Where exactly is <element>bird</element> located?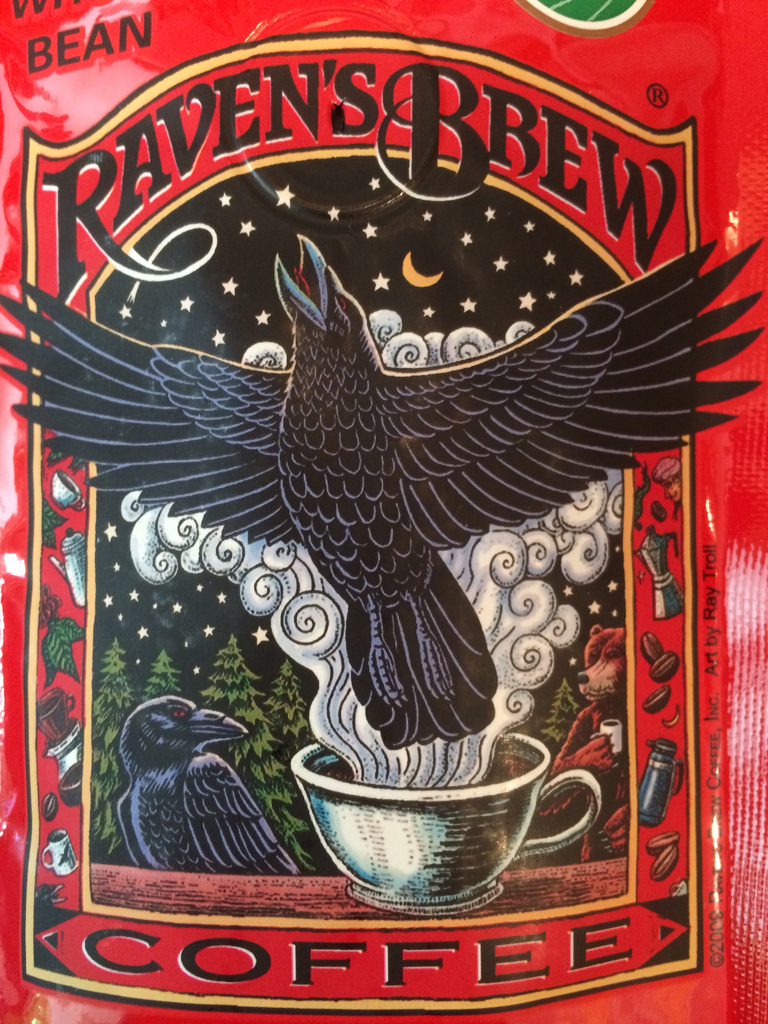
Its bounding box is bbox=(111, 703, 282, 868).
